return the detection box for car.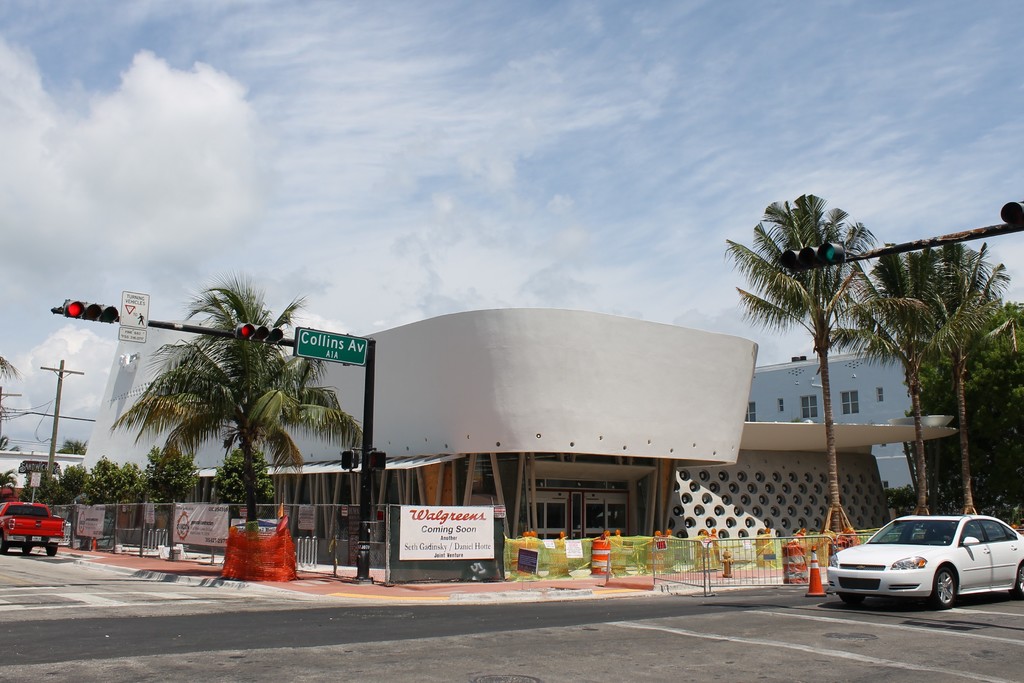
x1=829 y1=520 x2=1012 y2=612.
